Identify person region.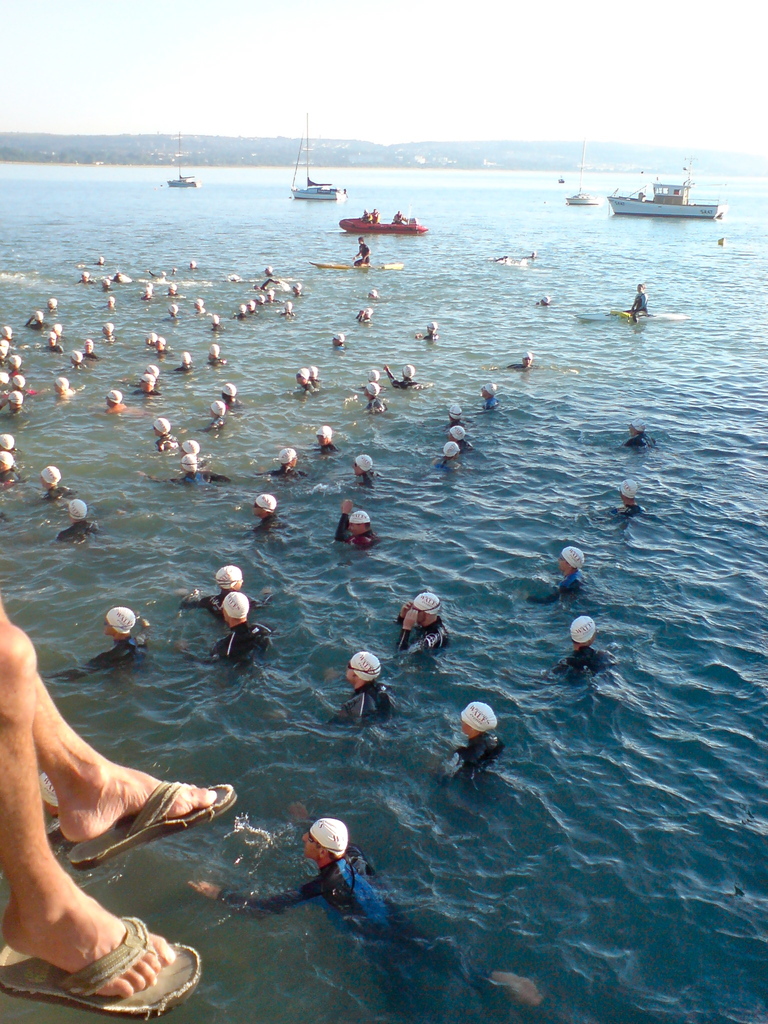
Region: 621/283/652/323.
